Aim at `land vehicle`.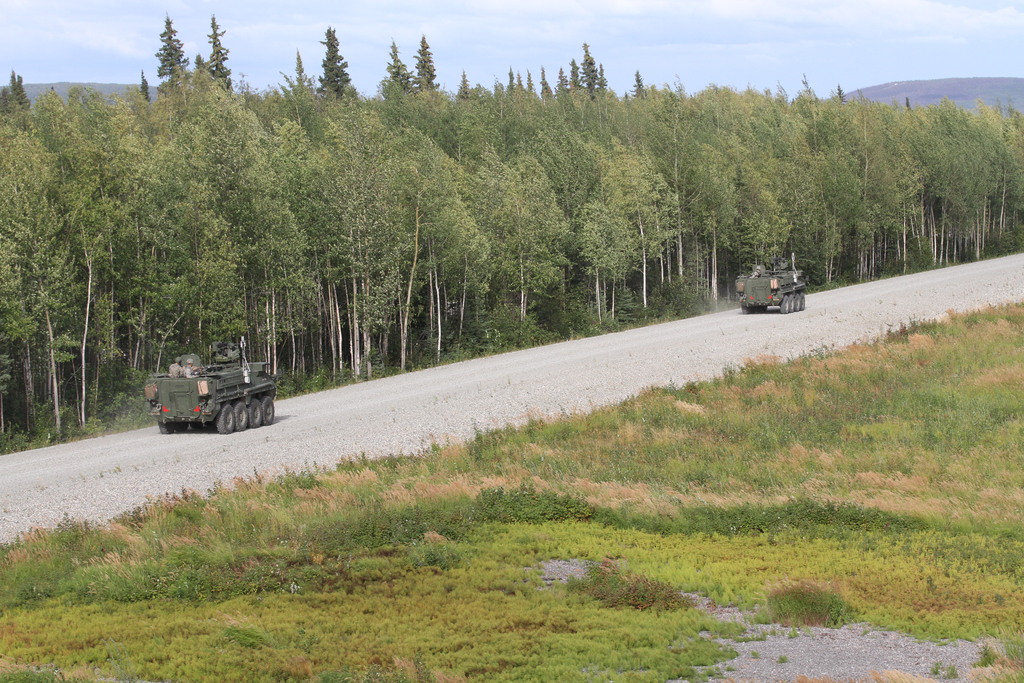
Aimed at crop(743, 255, 822, 316).
